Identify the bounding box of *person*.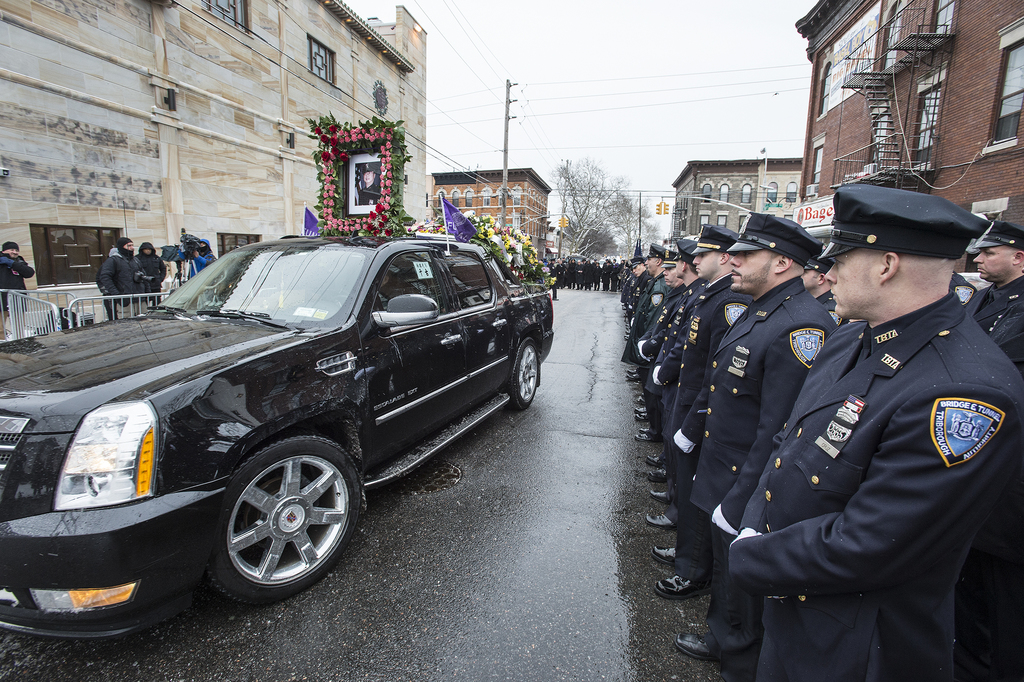
left=561, top=263, right=562, bottom=287.
